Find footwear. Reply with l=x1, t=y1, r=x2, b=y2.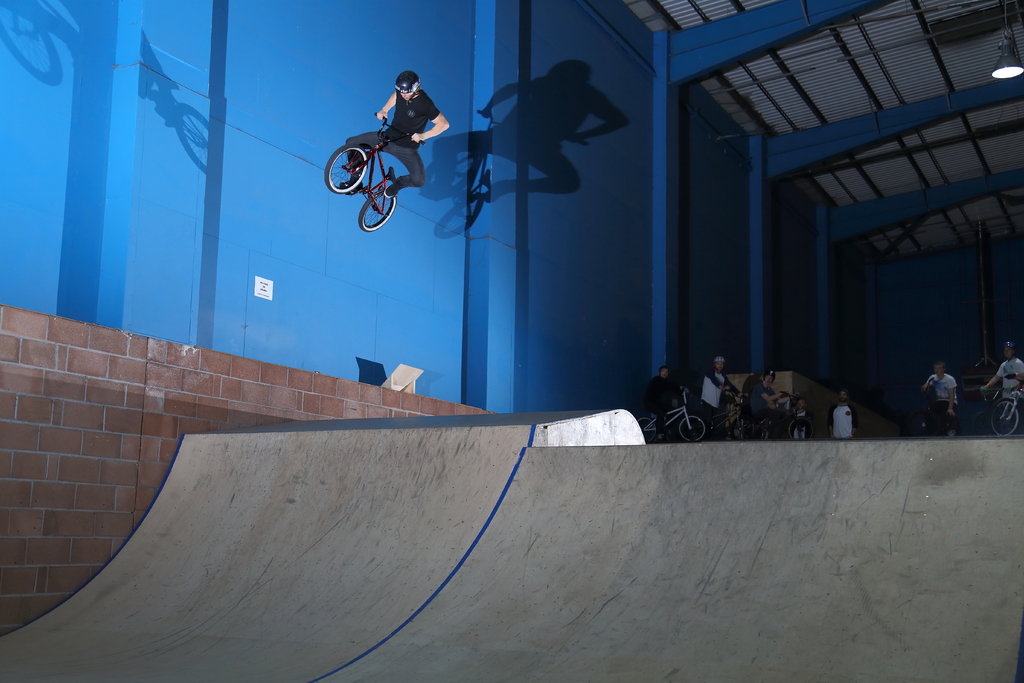
l=383, t=181, r=397, b=195.
